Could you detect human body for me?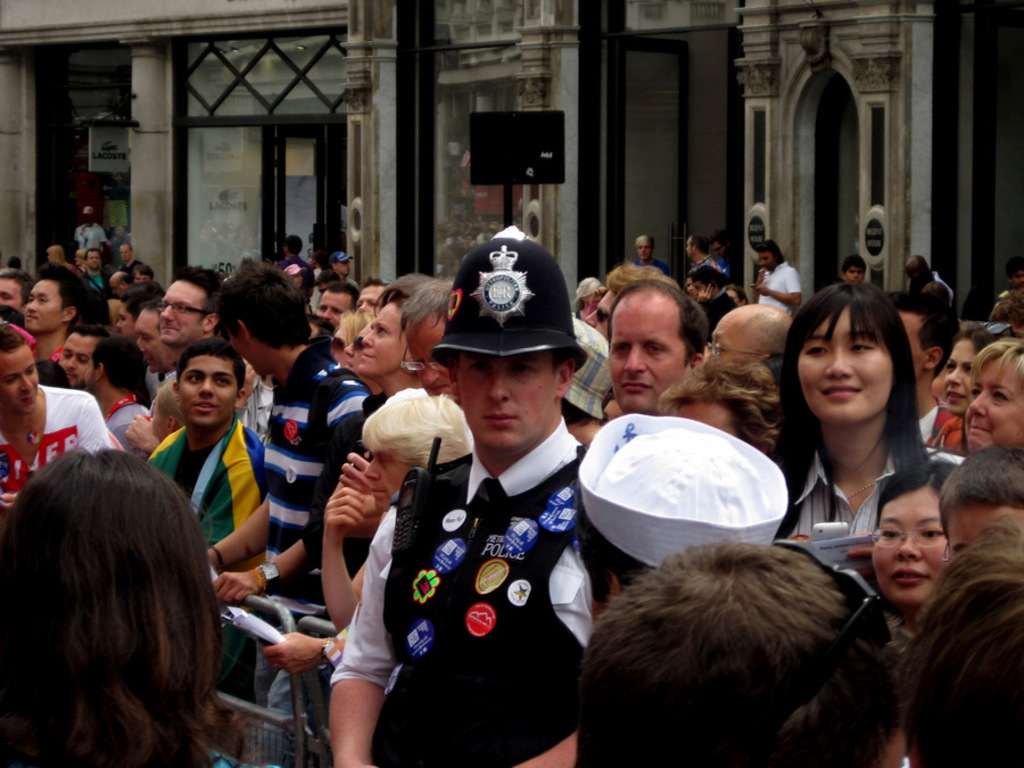
Detection result: box=[577, 536, 891, 763].
